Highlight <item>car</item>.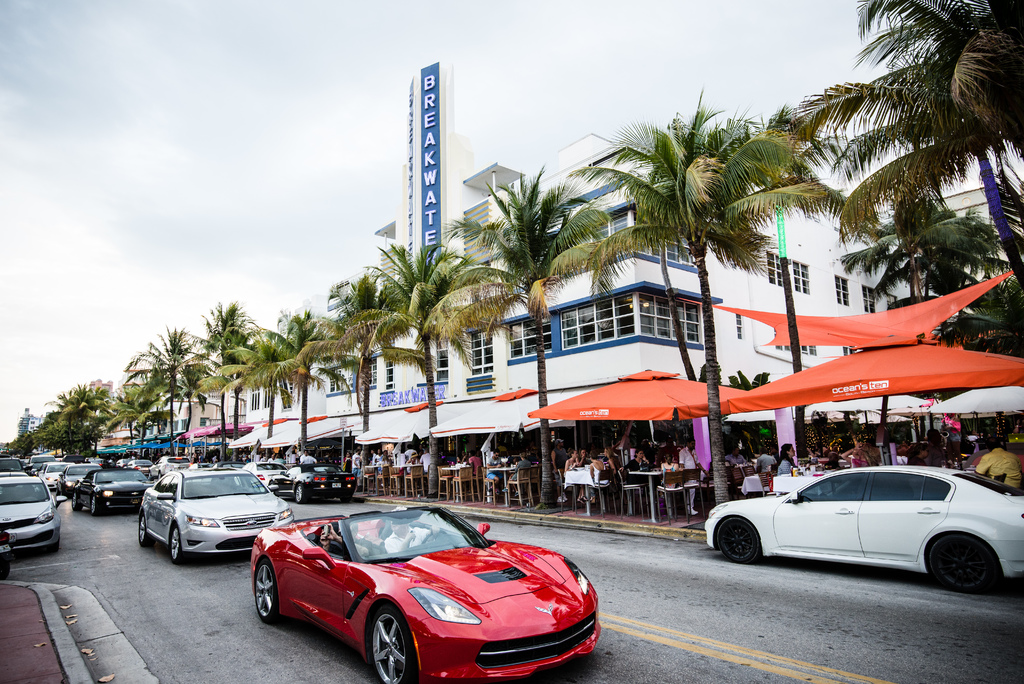
Highlighted region: left=136, top=469, right=286, bottom=570.
